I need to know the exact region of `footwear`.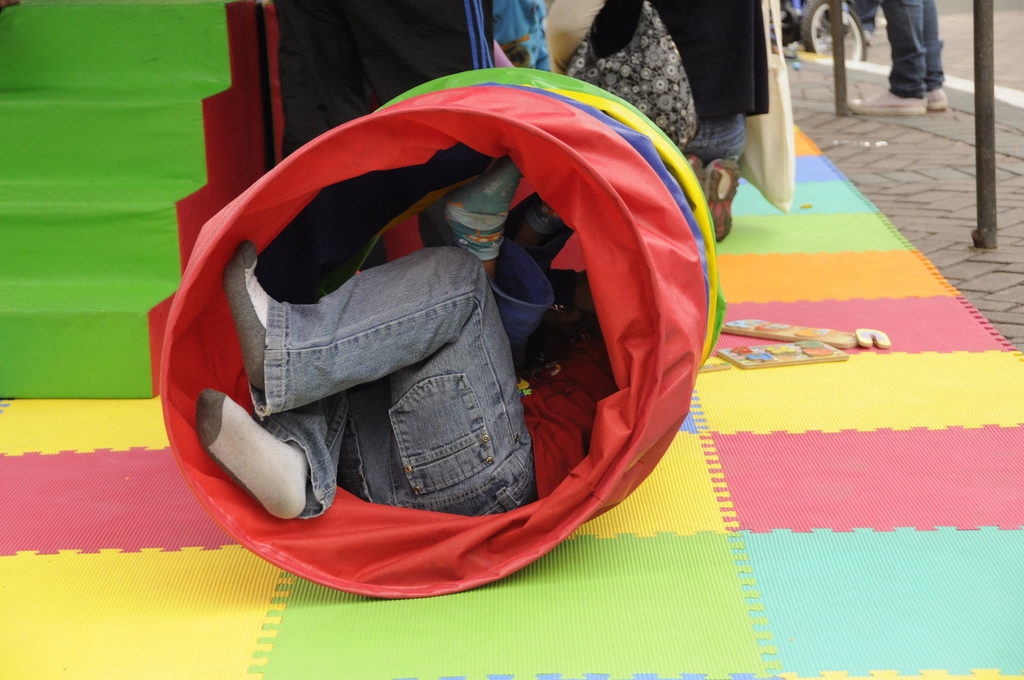
Region: box=[923, 81, 947, 103].
